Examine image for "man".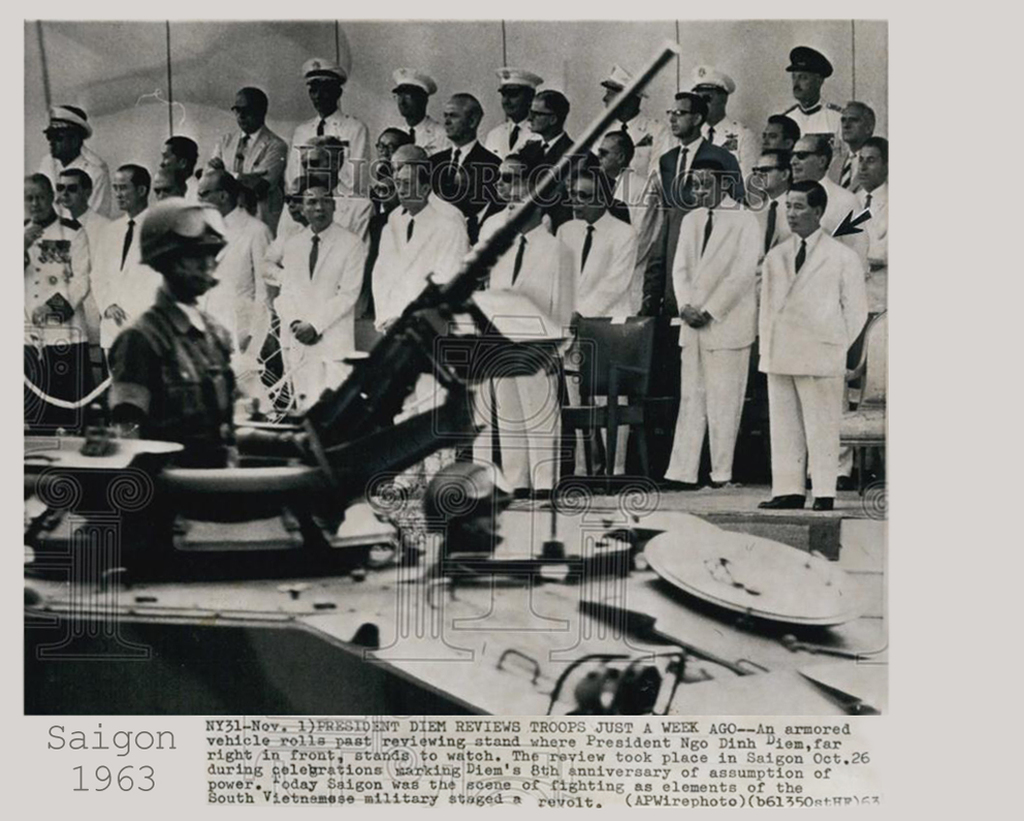
Examination result: box=[110, 197, 239, 465].
